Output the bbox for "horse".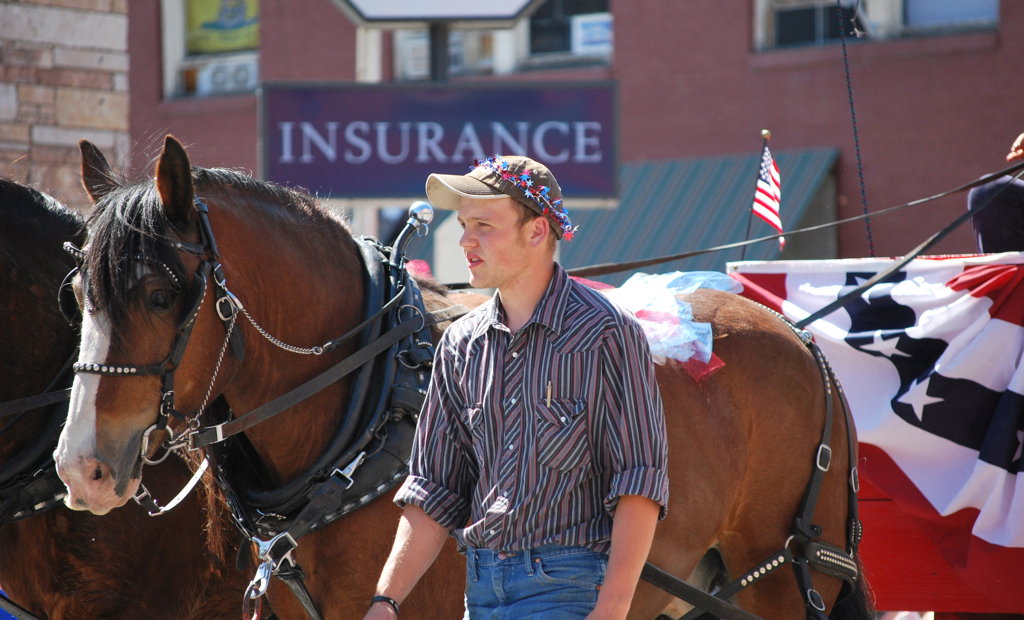
select_region(48, 131, 859, 619).
